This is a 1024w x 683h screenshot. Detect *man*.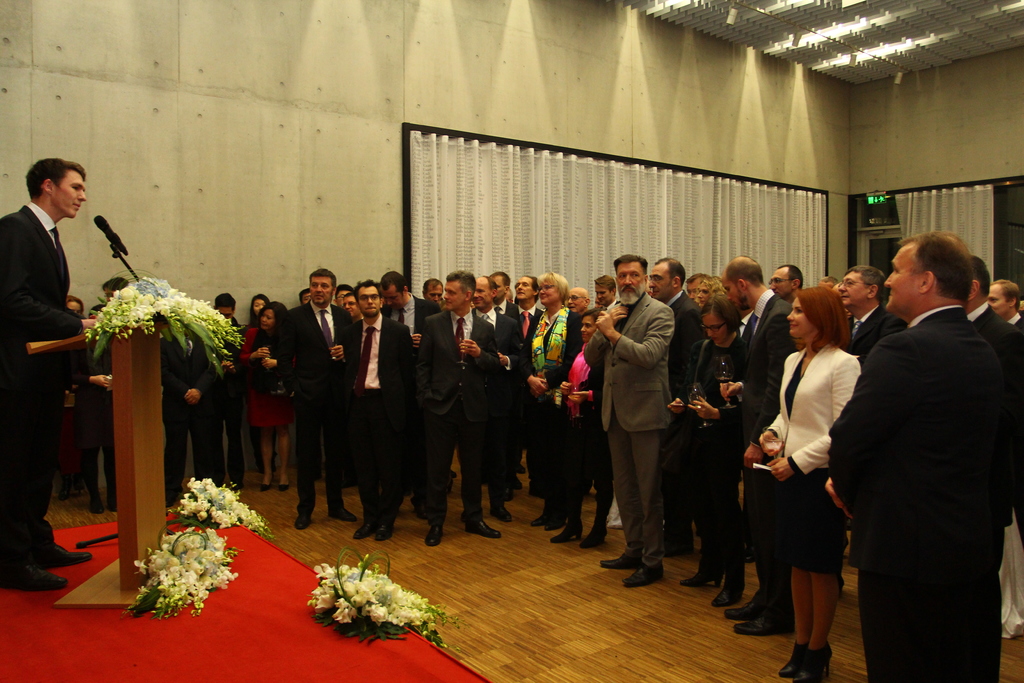
region(831, 214, 1023, 682).
